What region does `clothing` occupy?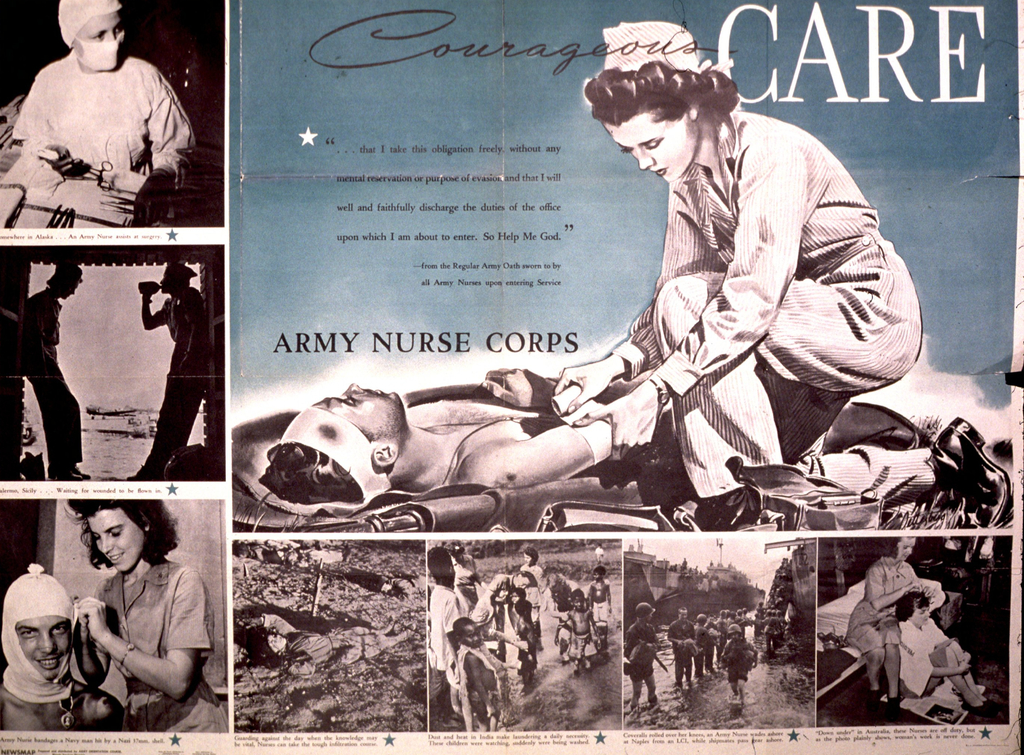
893, 619, 959, 696.
